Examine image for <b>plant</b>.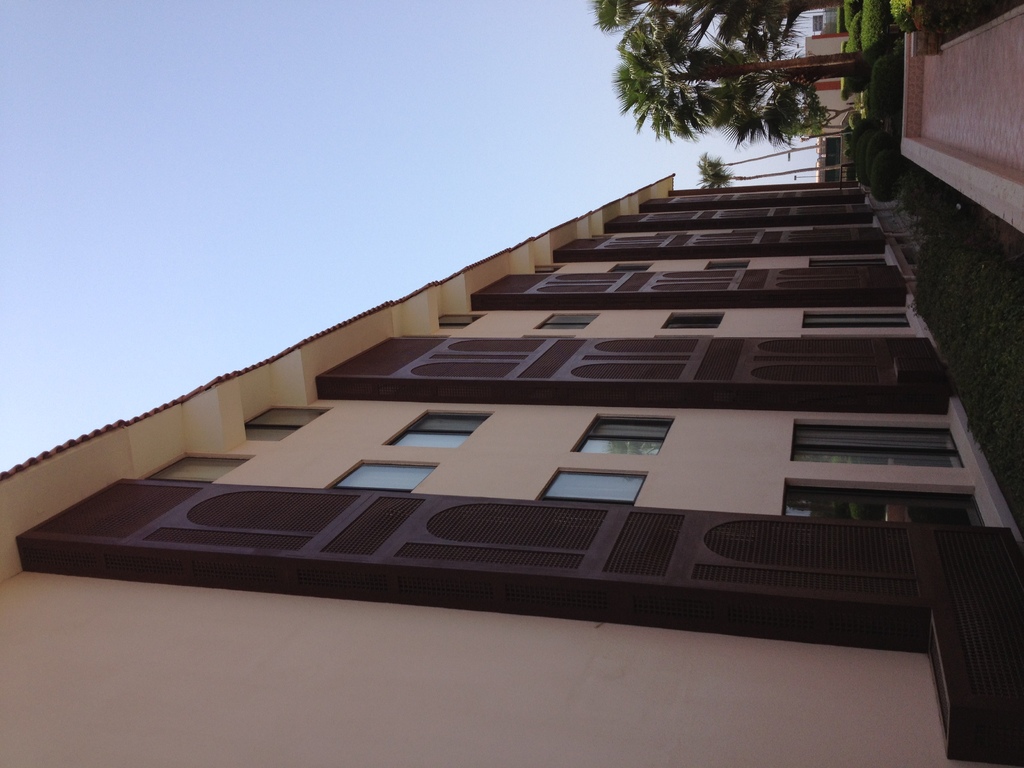
Examination result: left=841, top=123, right=894, bottom=185.
